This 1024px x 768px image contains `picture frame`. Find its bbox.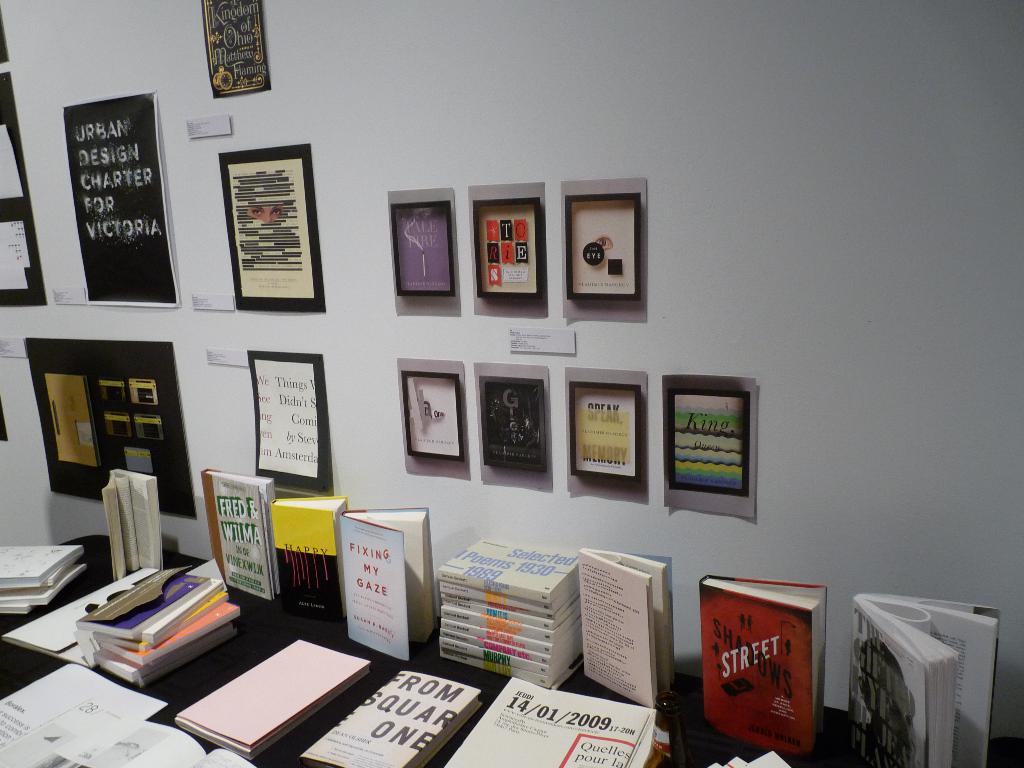
bbox=[568, 381, 643, 490].
